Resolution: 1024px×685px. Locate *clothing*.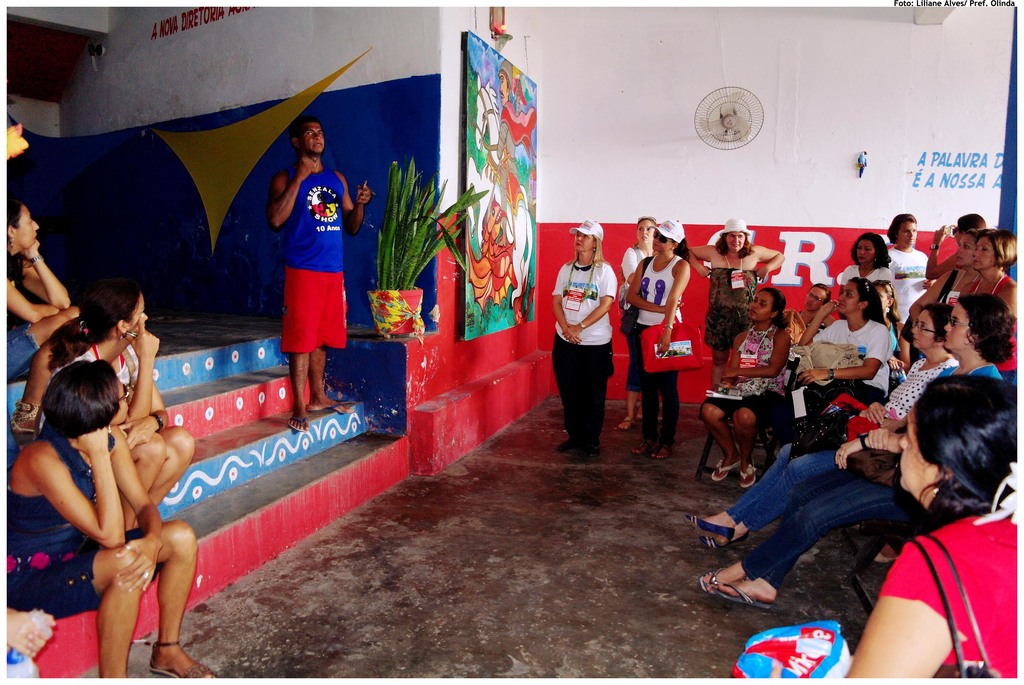
rect(548, 262, 609, 449).
